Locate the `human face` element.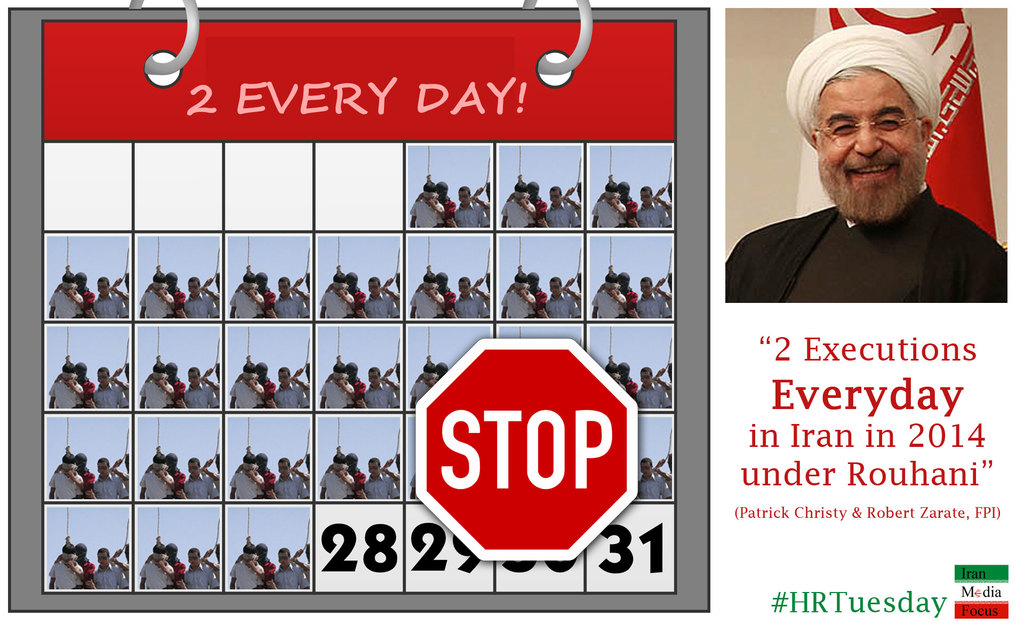
Element bbox: (95,365,106,386).
